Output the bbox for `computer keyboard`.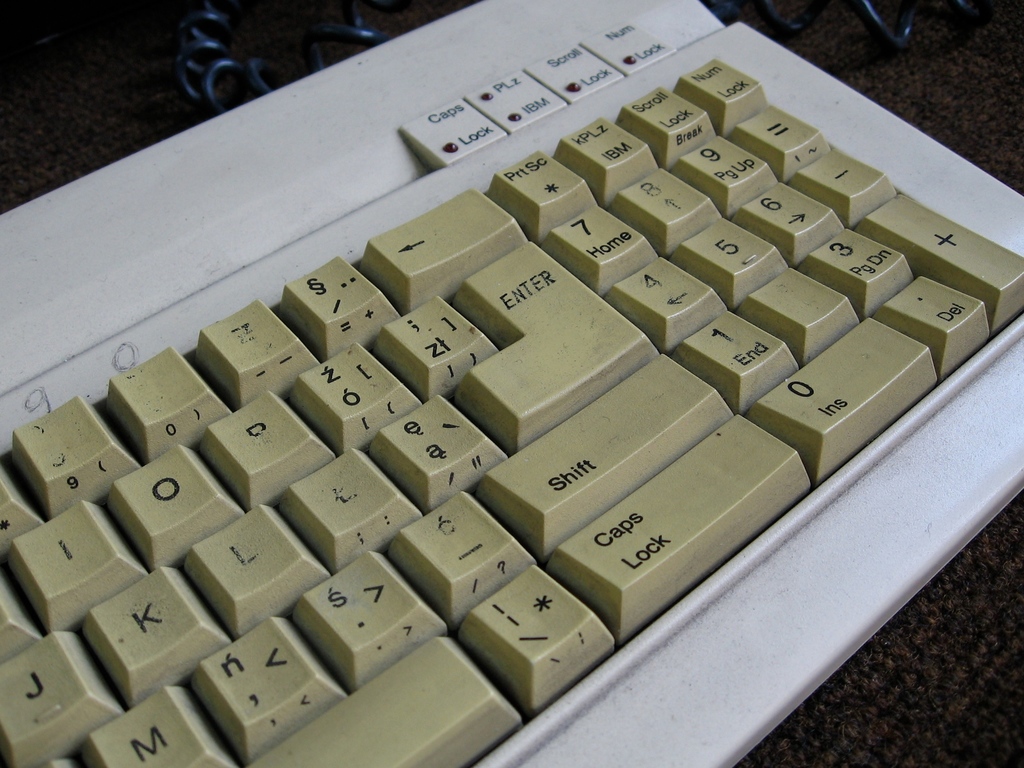
[0, 0, 1023, 767].
